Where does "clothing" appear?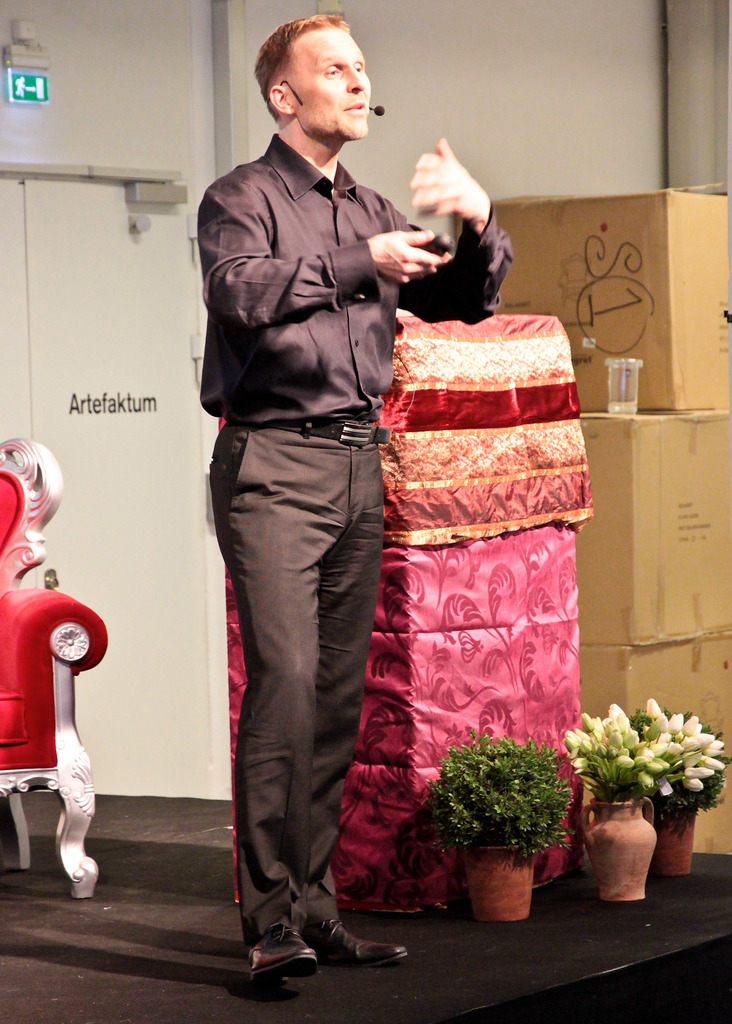
Appears at 184 73 442 837.
